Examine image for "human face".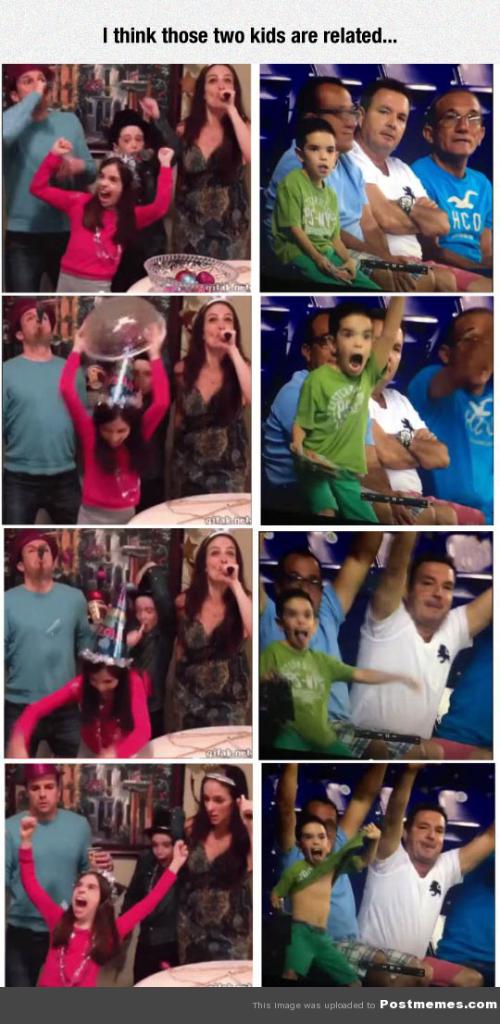
Examination result: {"left": 439, "top": 96, "right": 482, "bottom": 169}.
